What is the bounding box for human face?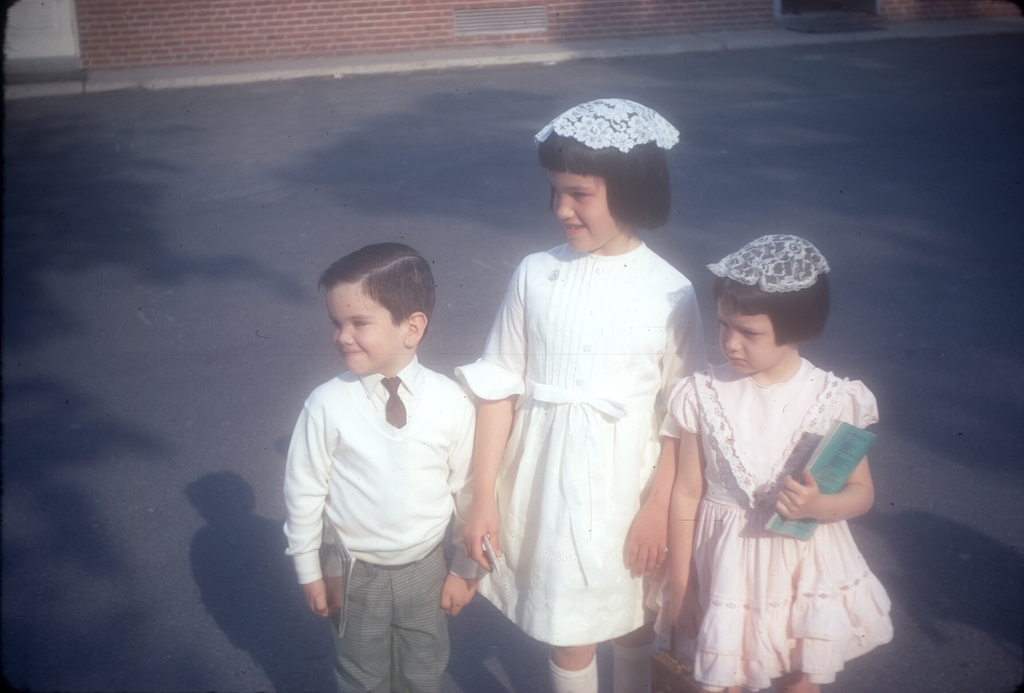
bbox=[553, 175, 618, 256].
